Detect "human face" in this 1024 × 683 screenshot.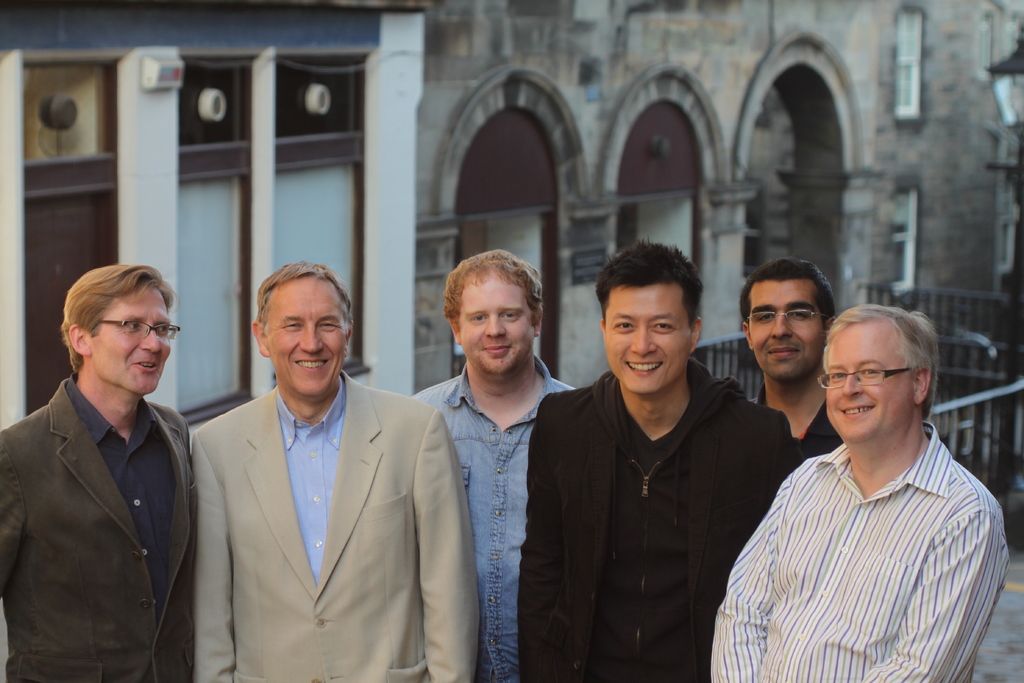
Detection: (605, 287, 690, 388).
